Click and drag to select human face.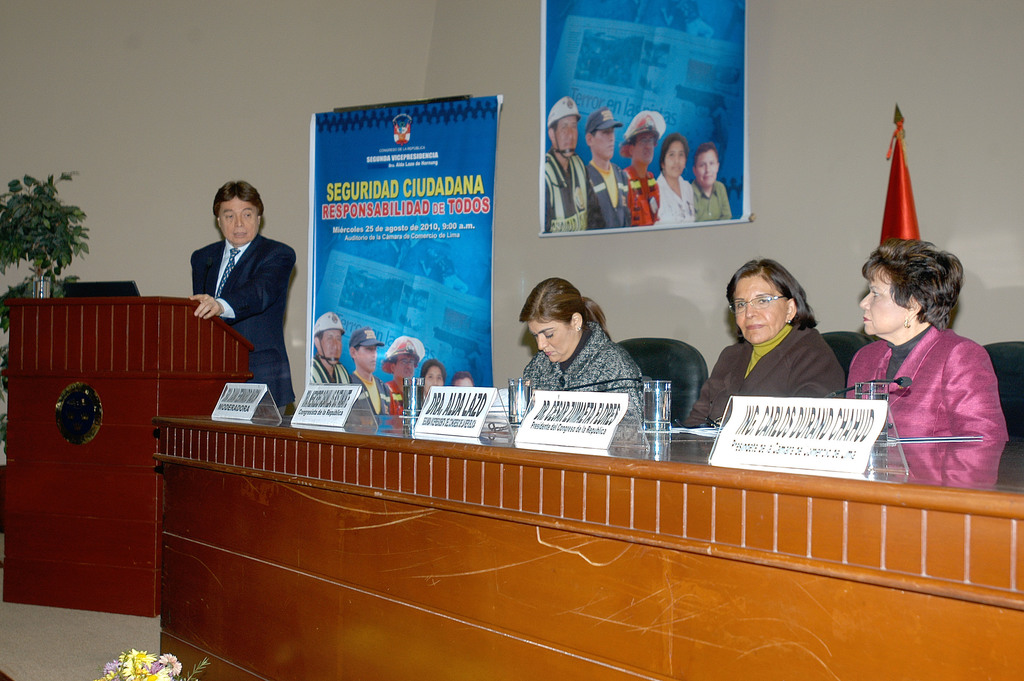
Selection: region(729, 275, 787, 345).
